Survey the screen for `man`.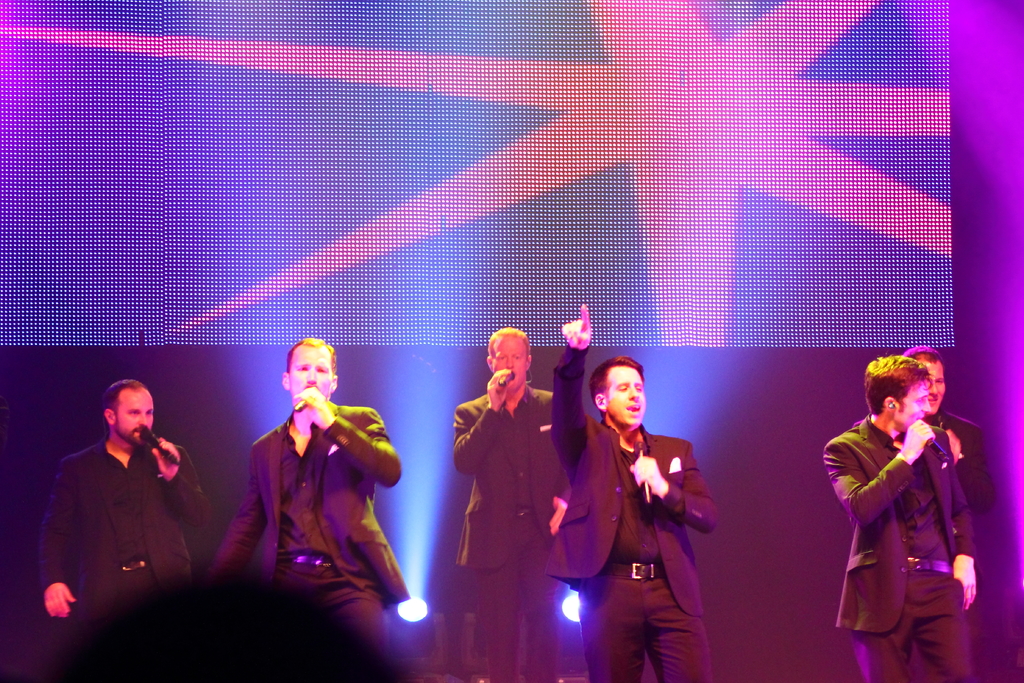
Survey found: [550,302,719,682].
